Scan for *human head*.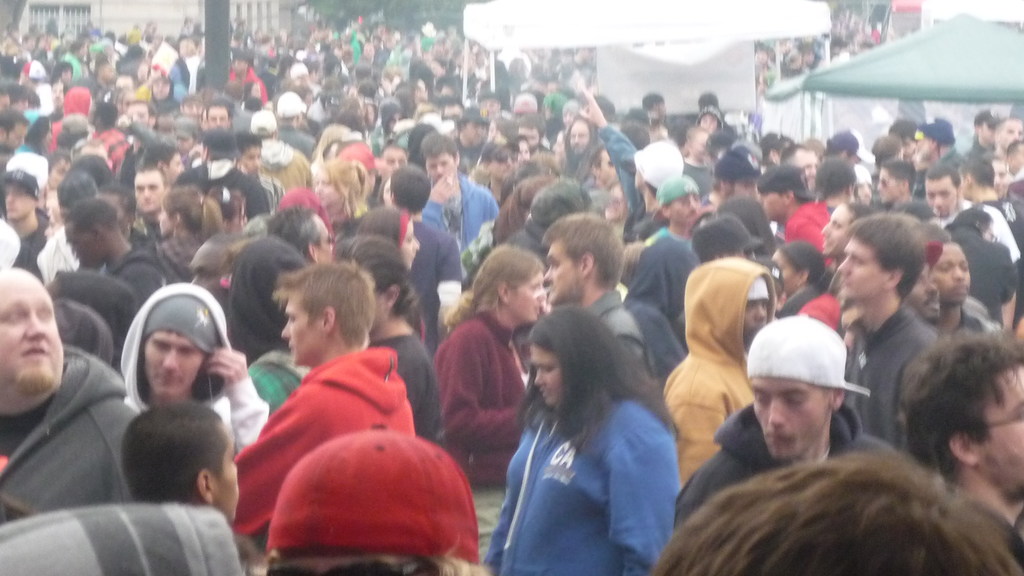
Scan result: x1=820, y1=188, x2=874, y2=261.
